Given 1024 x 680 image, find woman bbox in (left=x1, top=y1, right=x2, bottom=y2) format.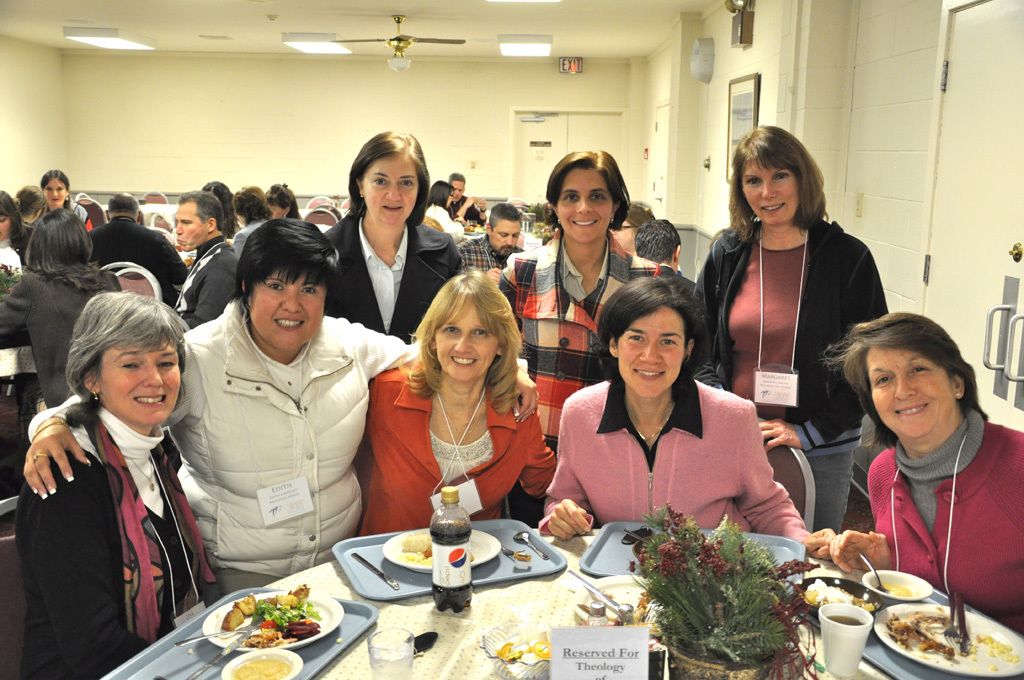
(left=0, top=206, right=124, bottom=408).
